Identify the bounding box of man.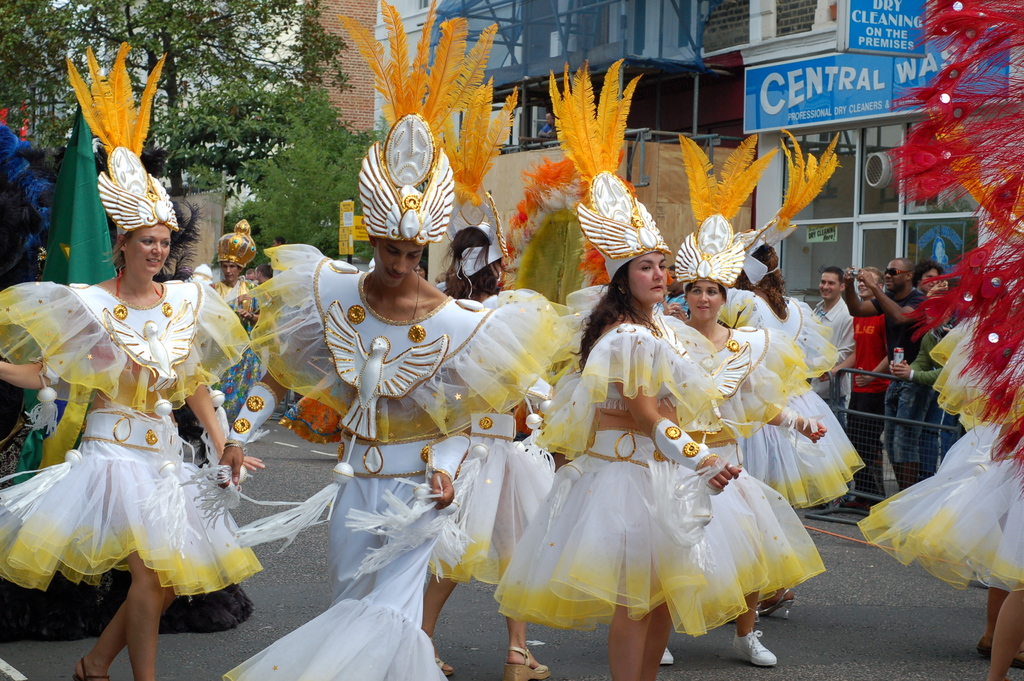
x1=844 y1=260 x2=936 y2=491.
